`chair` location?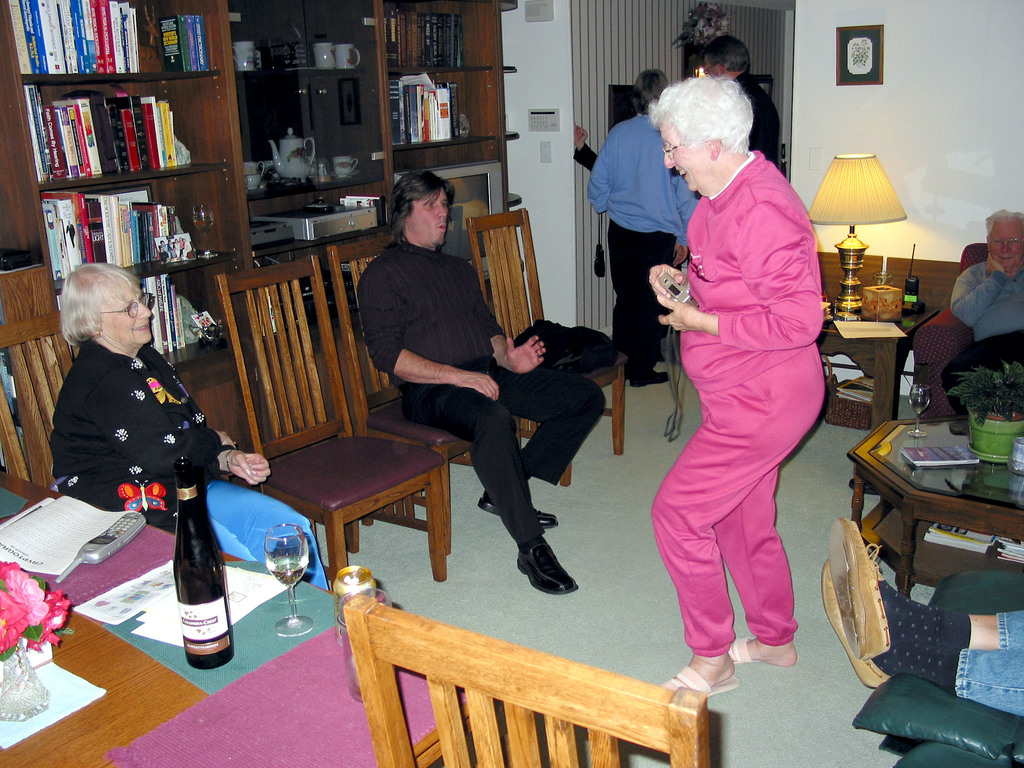
select_region(472, 210, 621, 455)
